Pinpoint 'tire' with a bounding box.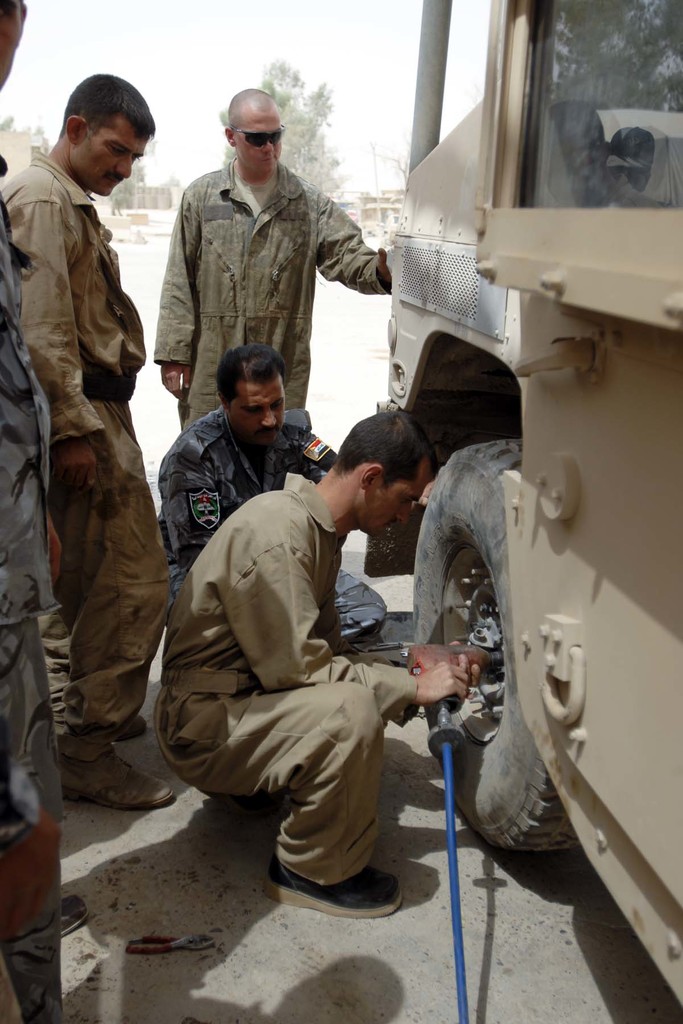
409 444 580 851.
